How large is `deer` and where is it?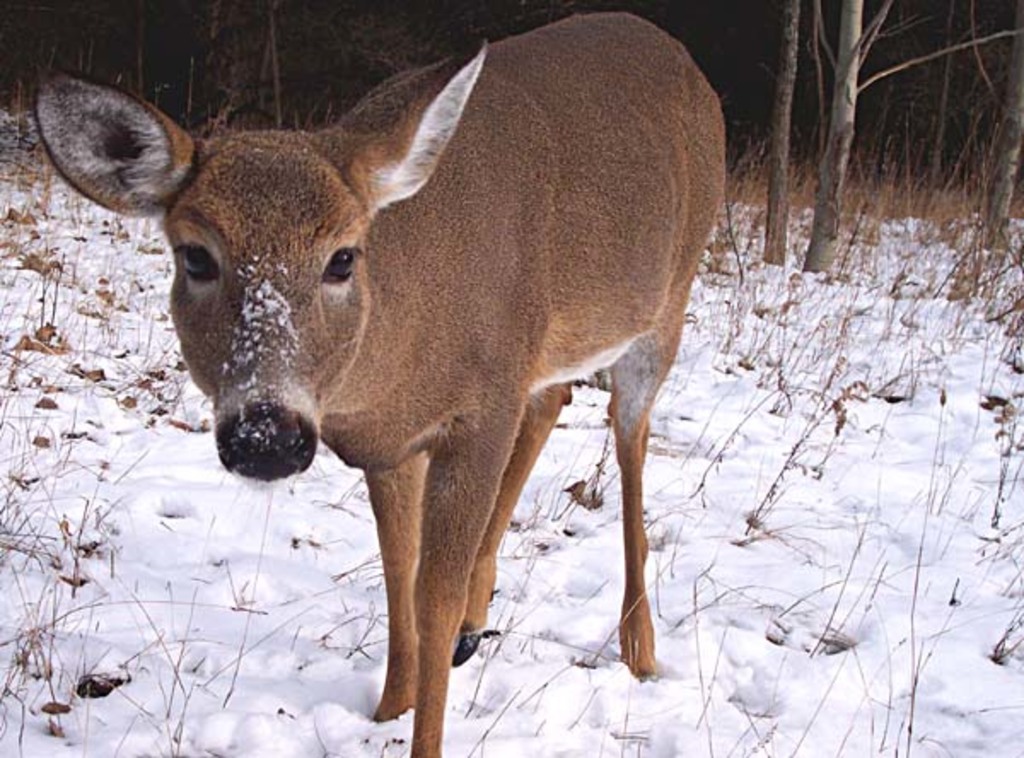
Bounding box: bbox=(29, 5, 727, 756).
